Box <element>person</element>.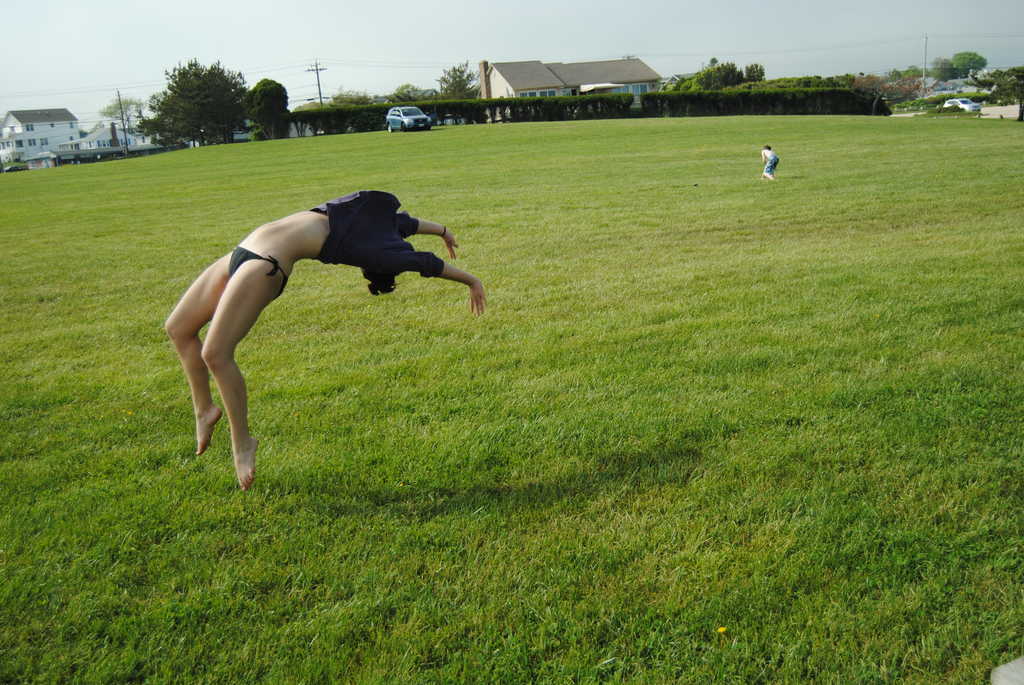
761:146:782:180.
